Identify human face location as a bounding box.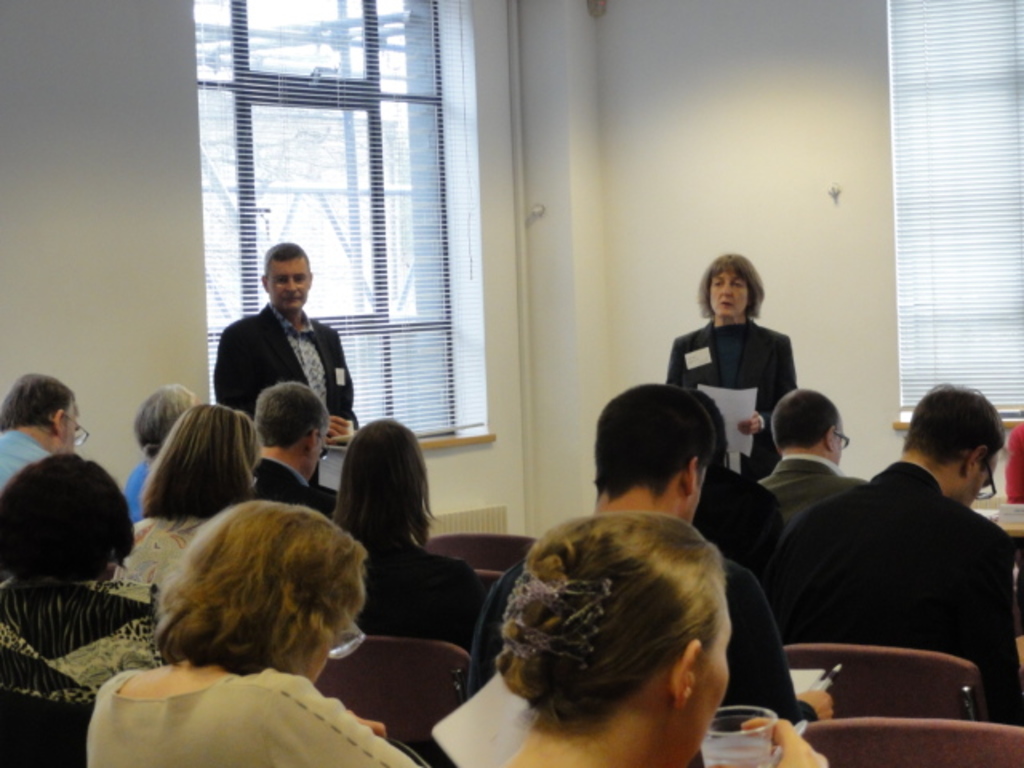
{"x1": 264, "y1": 259, "x2": 310, "y2": 309}.
